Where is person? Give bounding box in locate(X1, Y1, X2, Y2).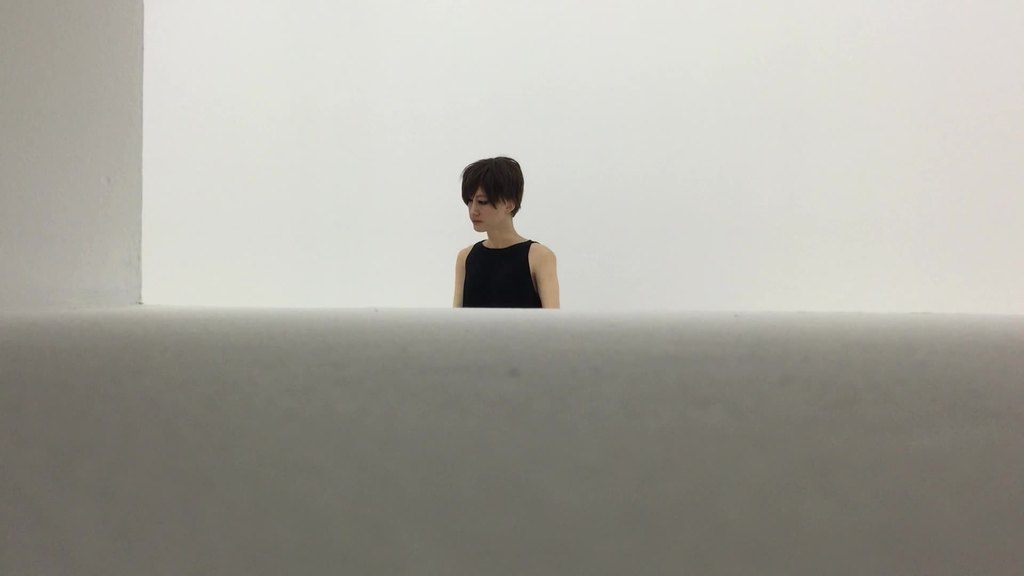
locate(445, 143, 557, 310).
